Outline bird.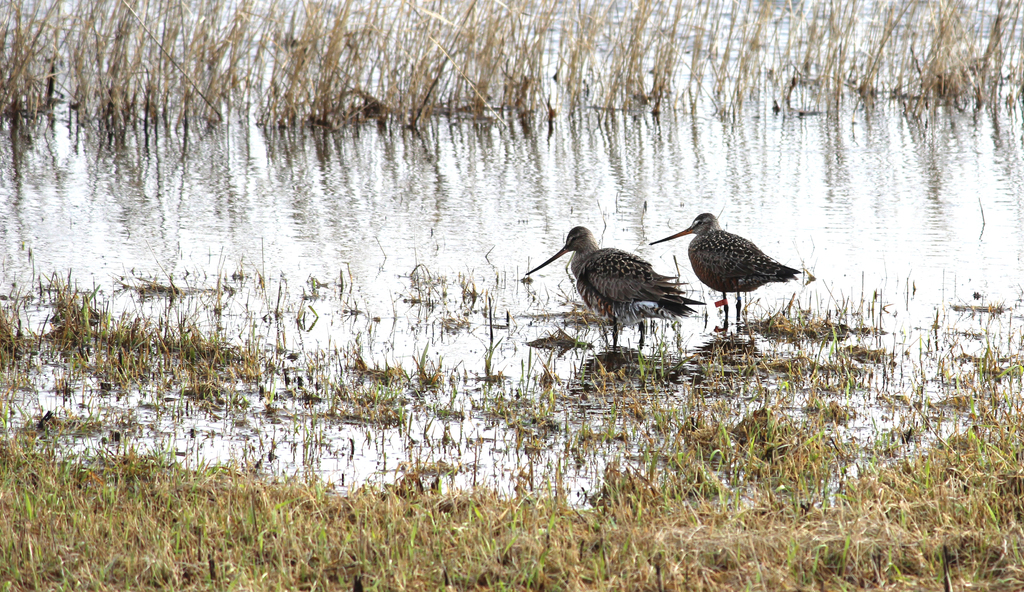
Outline: l=643, t=213, r=802, b=337.
